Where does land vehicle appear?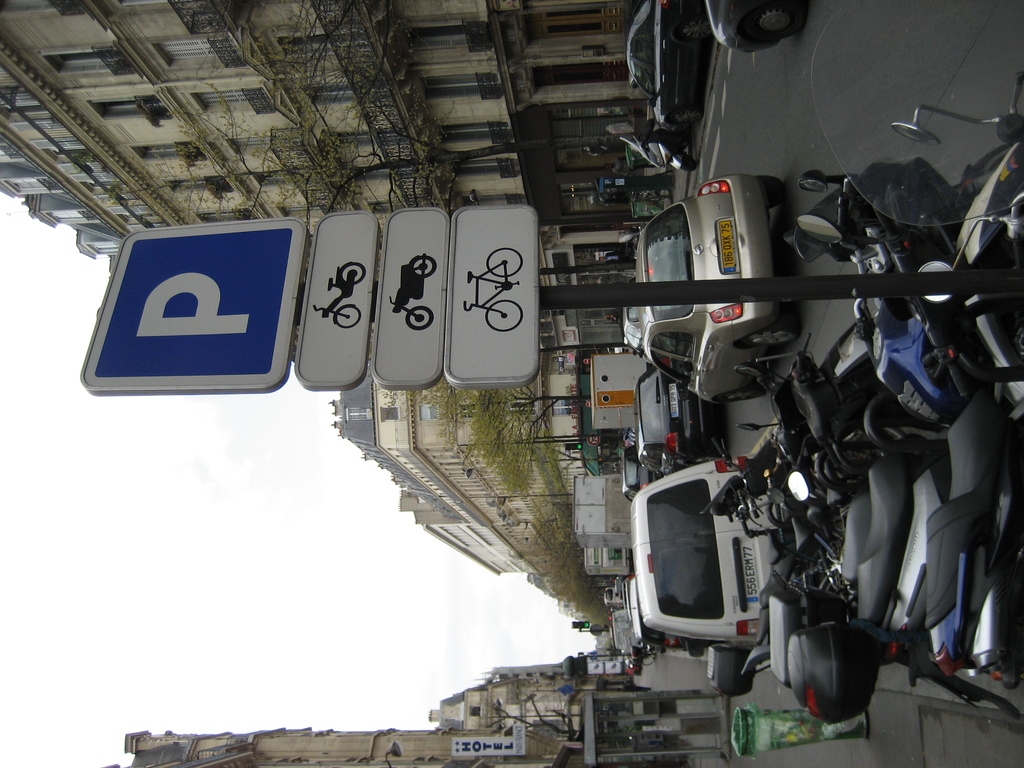
Appears at [702,0,808,56].
